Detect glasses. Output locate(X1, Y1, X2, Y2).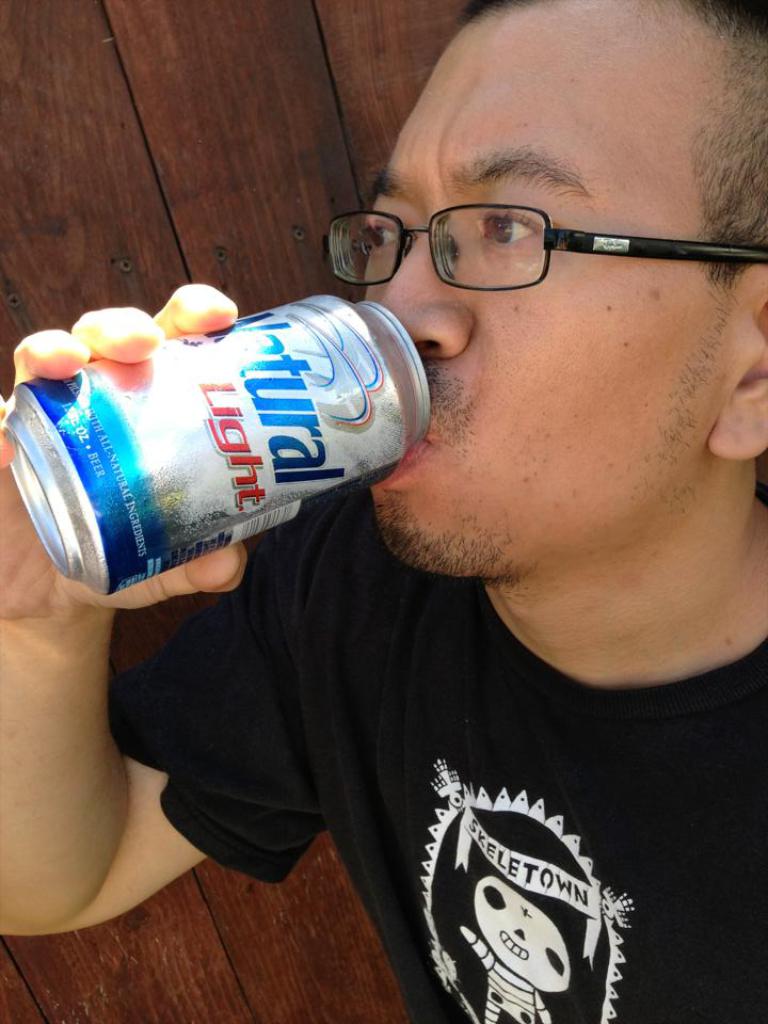
locate(322, 169, 738, 278).
